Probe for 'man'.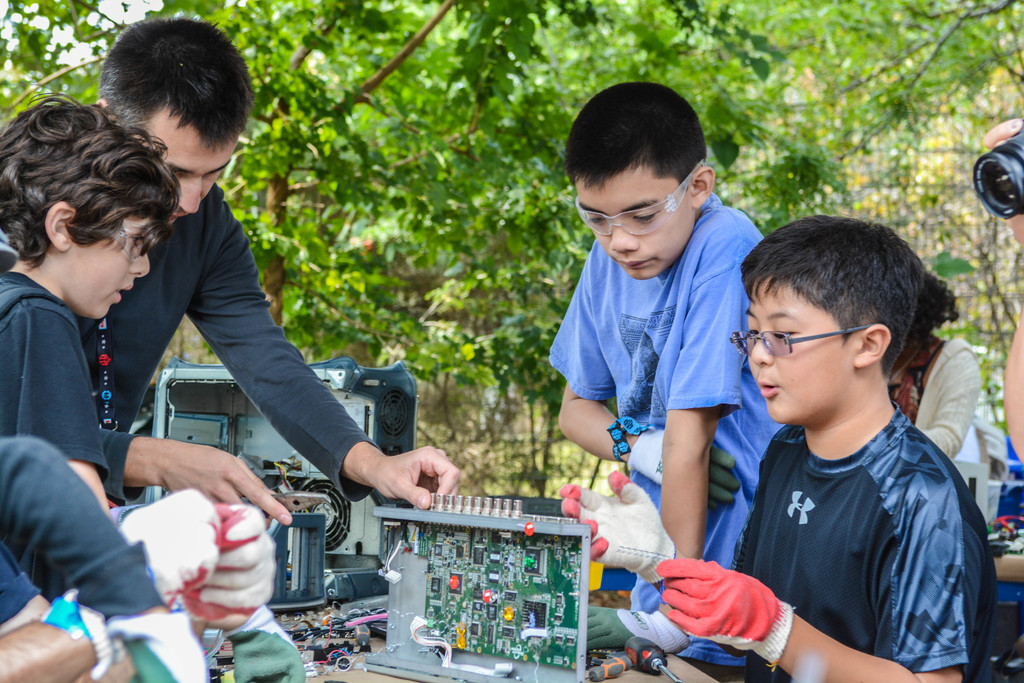
Probe result: box(4, 76, 280, 614).
